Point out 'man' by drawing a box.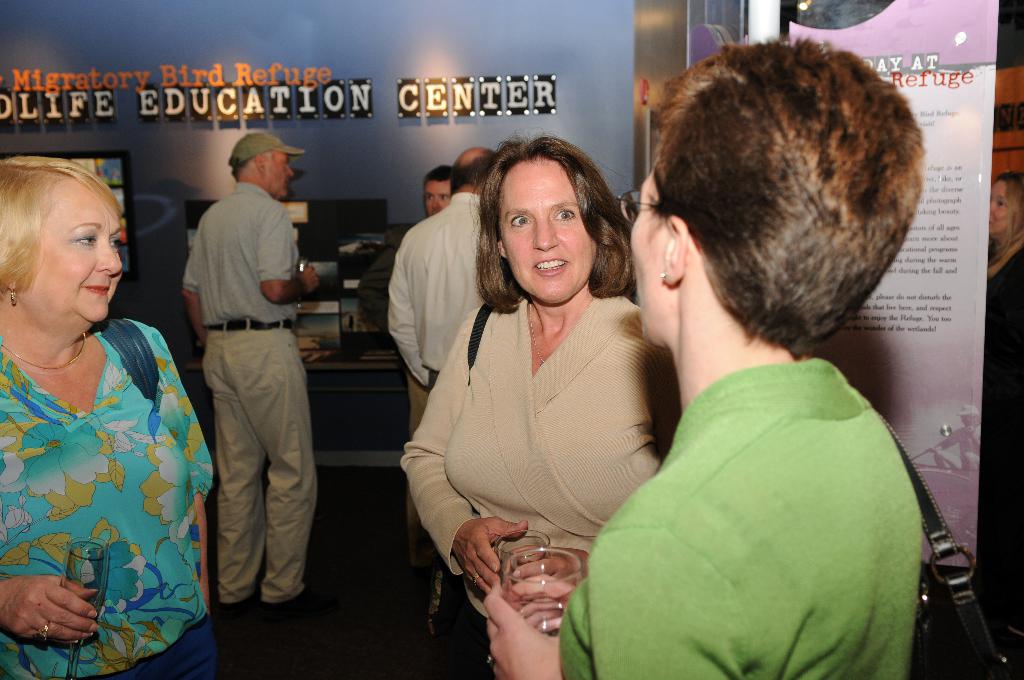
<box>387,144,493,624</box>.
